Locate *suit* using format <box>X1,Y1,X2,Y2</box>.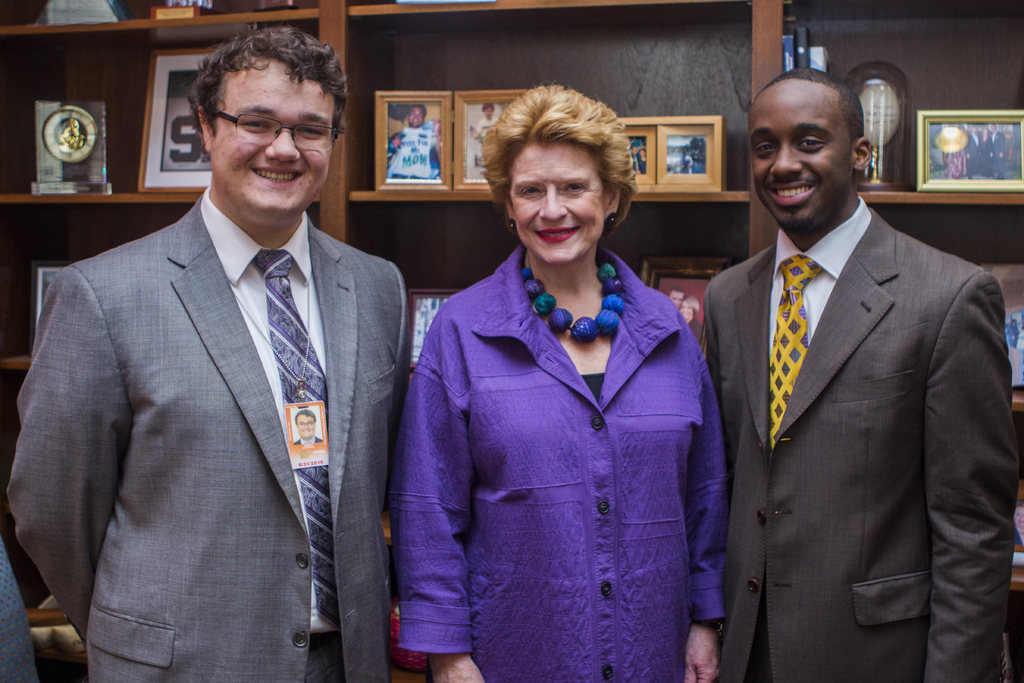
<box>29,81,420,677</box>.
